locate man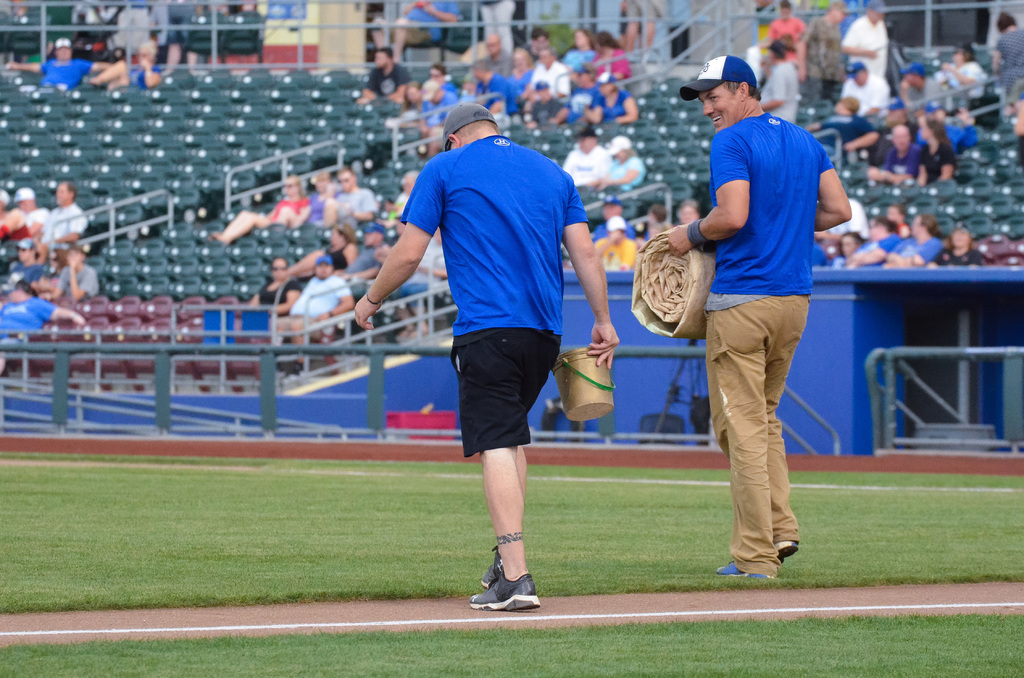
[465,32,509,88]
